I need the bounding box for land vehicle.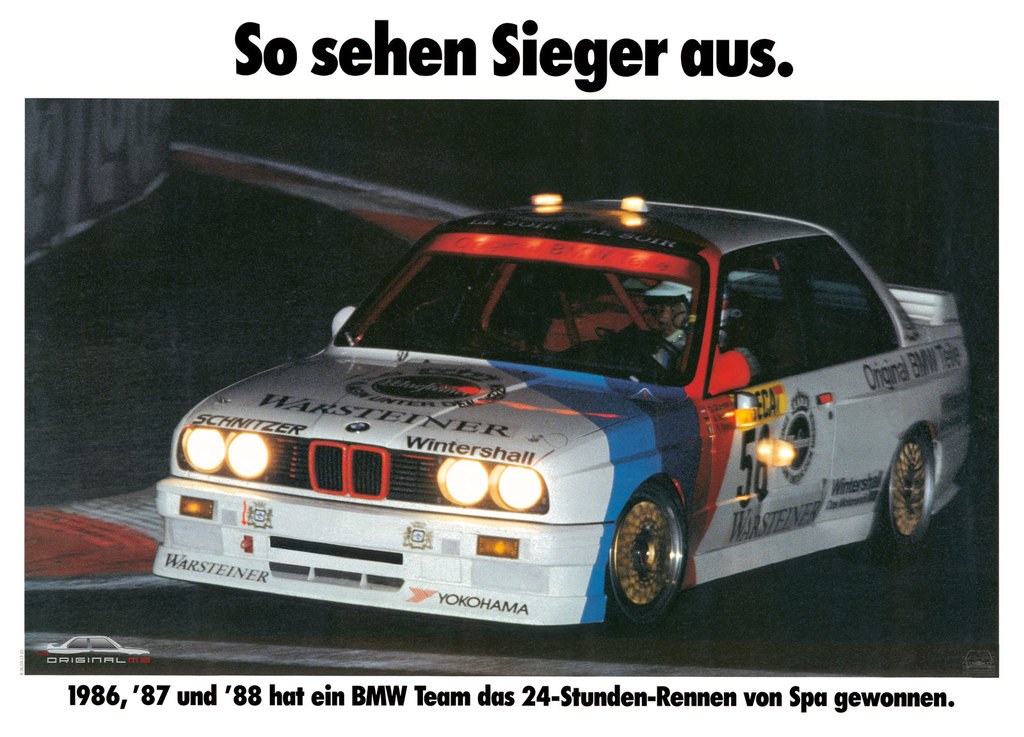
Here it is: (left=31, top=636, right=147, bottom=660).
